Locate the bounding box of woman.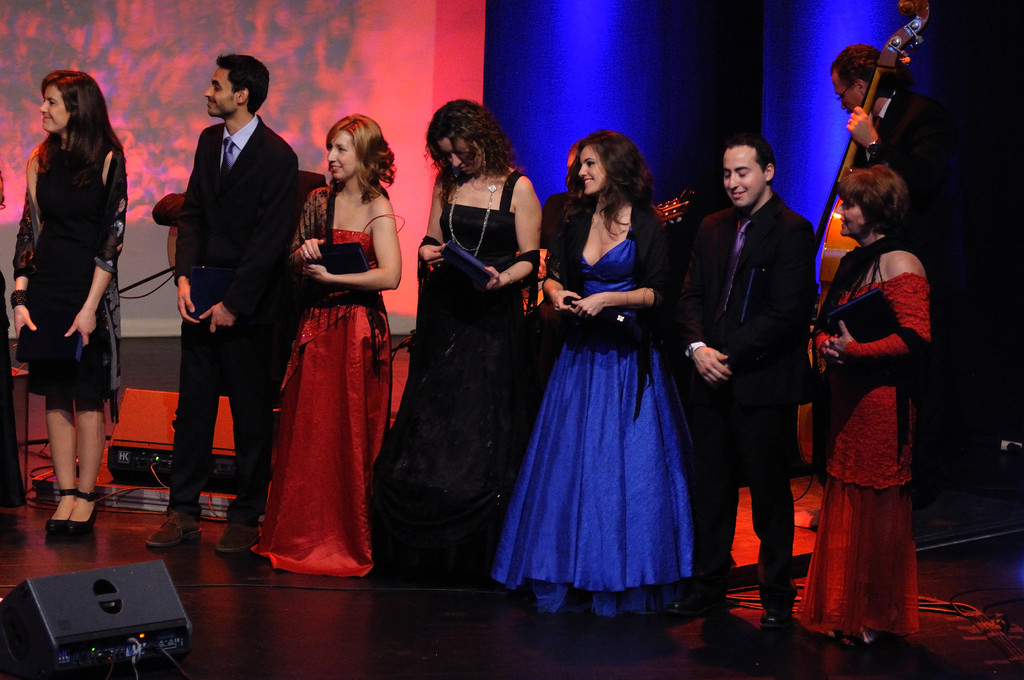
Bounding box: BBox(388, 96, 545, 575).
